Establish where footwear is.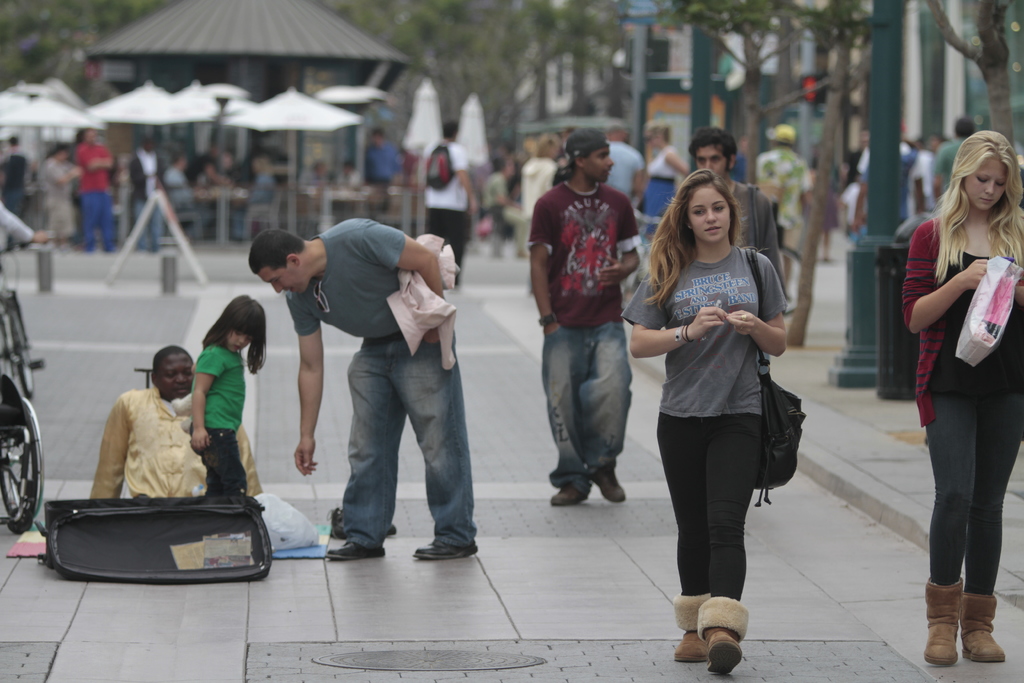
Established at x1=584, y1=468, x2=628, y2=502.
